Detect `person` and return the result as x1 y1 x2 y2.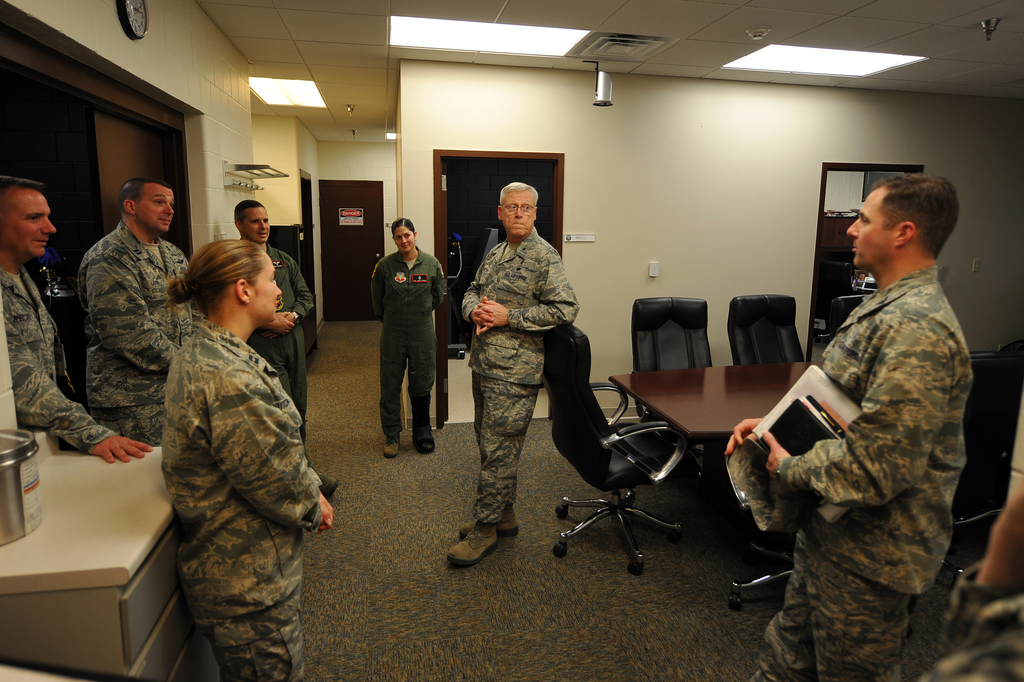
233 202 338 492.
